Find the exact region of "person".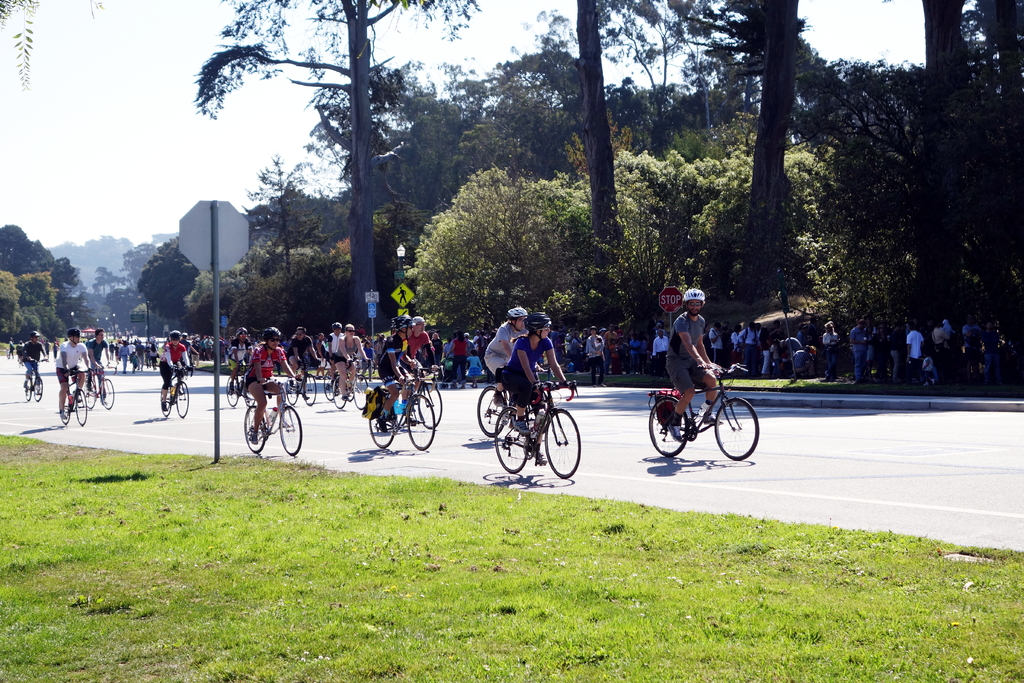
Exact region: <region>332, 323, 364, 400</region>.
